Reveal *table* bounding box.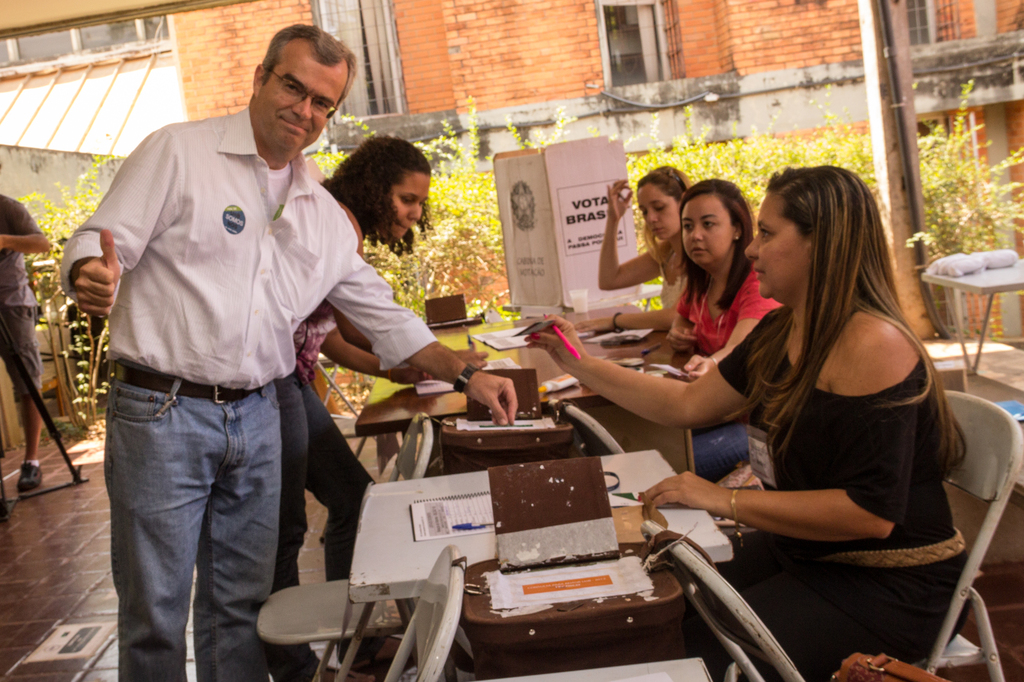
Revealed: x1=351 y1=299 x2=714 y2=477.
